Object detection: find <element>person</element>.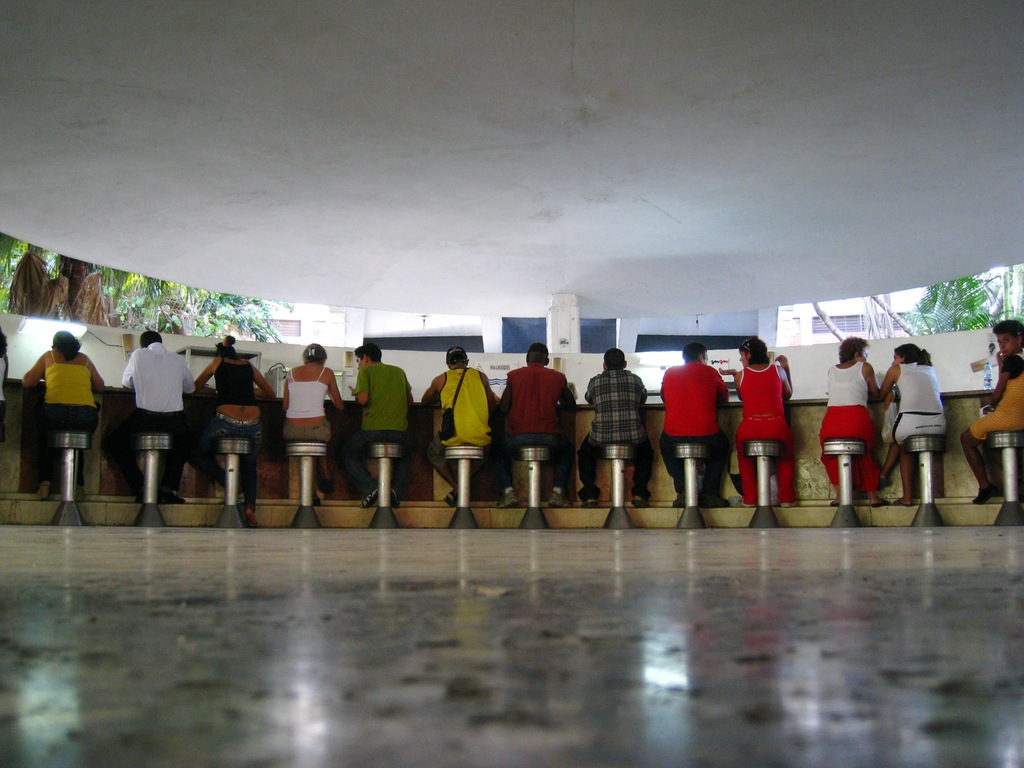
Rect(19, 325, 110, 499).
